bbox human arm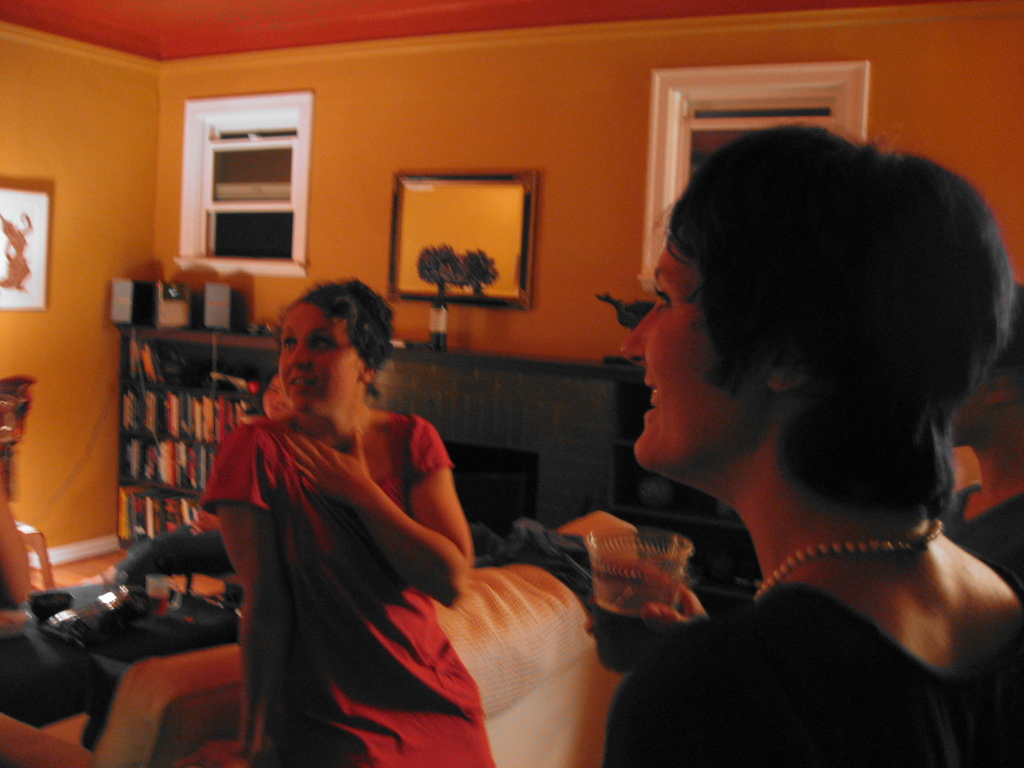
box=[202, 426, 299, 767]
